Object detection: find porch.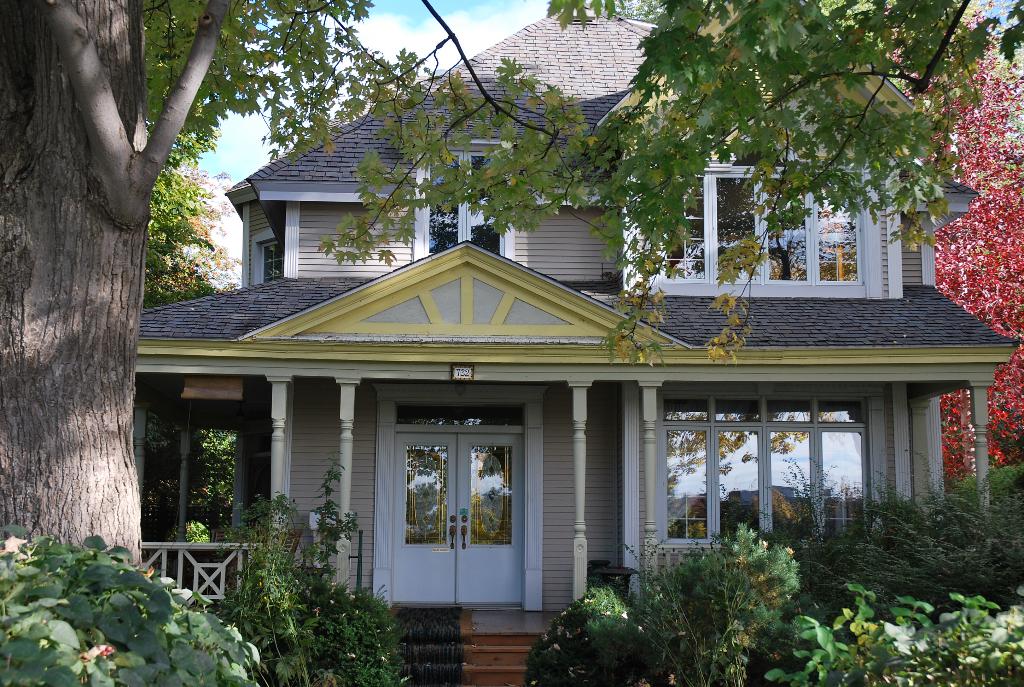
[left=138, top=528, right=1023, bottom=637].
